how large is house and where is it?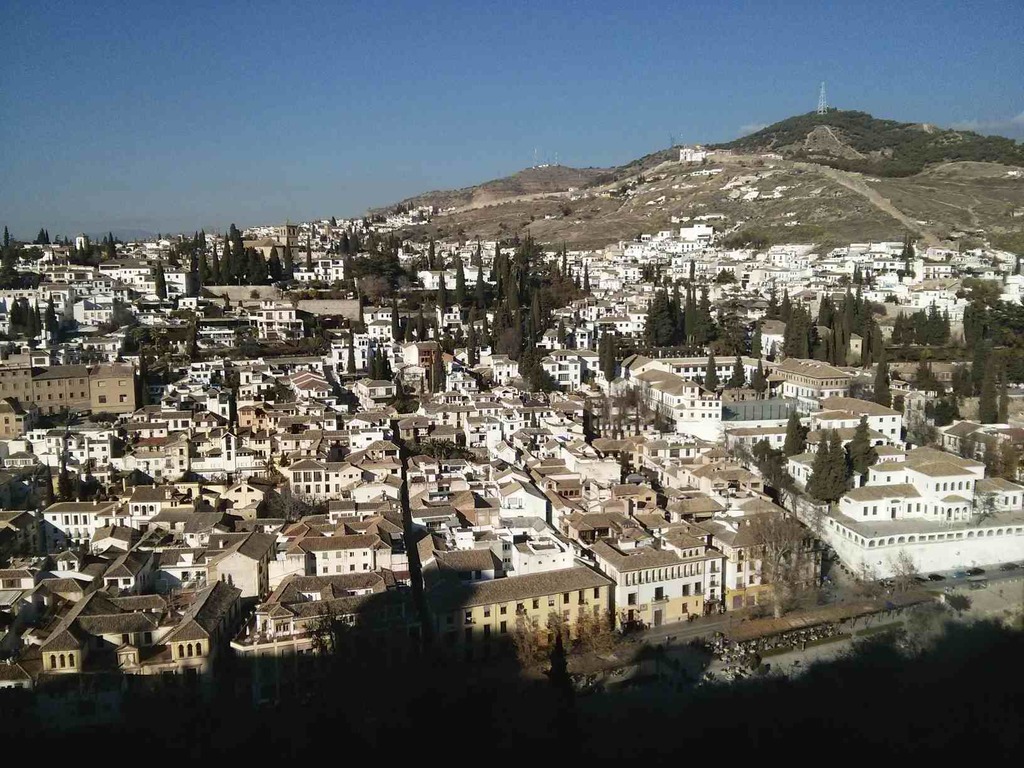
Bounding box: crop(758, 150, 785, 161).
